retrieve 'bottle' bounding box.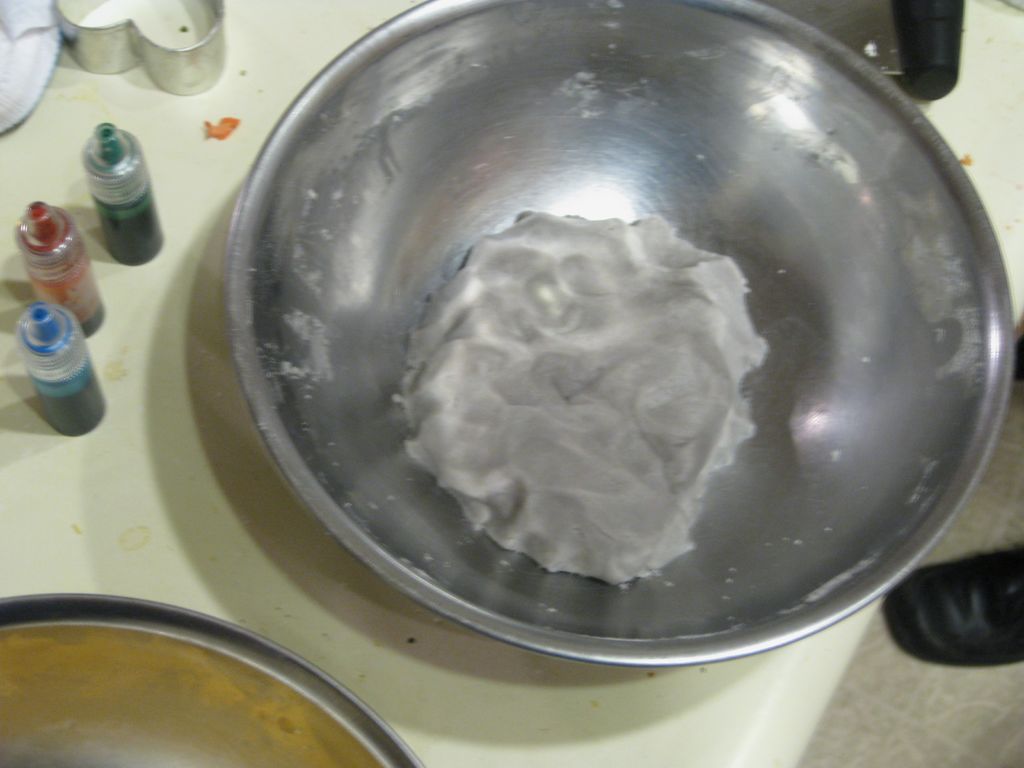
Bounding box: 16 203 105 343.
